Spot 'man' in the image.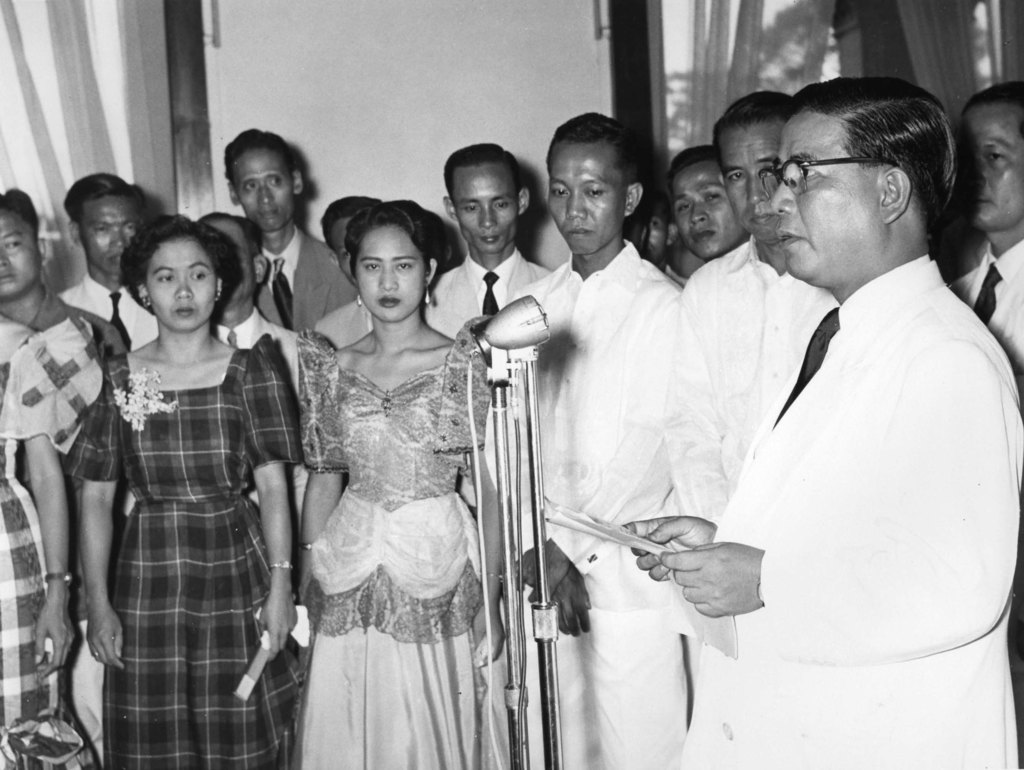
'man' found at 422, 140, 546, 342.
